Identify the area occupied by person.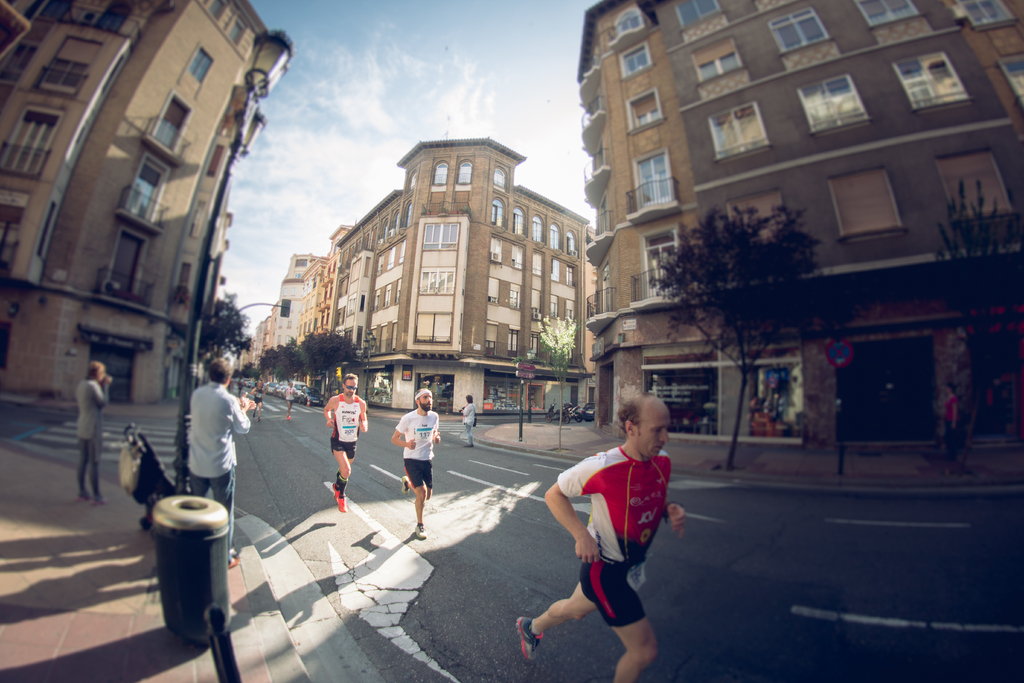
Area: <bbox>281, 383, 301, 418</bbox>.
